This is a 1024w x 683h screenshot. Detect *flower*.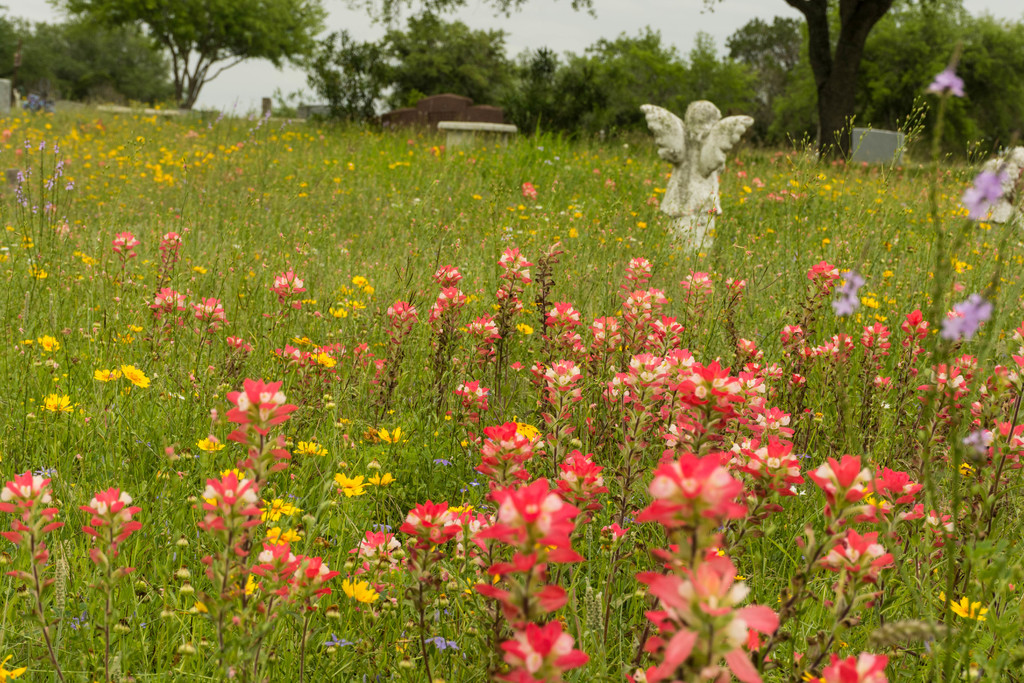
938/294/996/344.
